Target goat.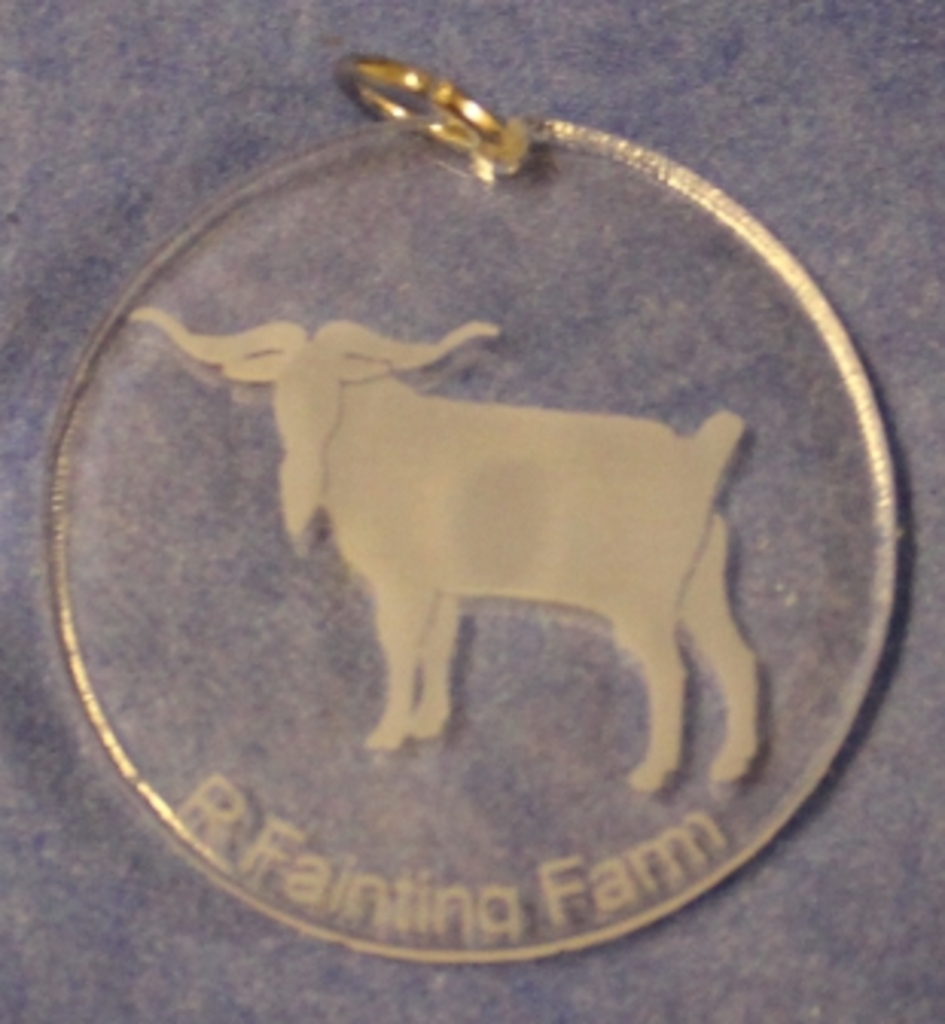
Target region: [131, 256, 643, 759].
